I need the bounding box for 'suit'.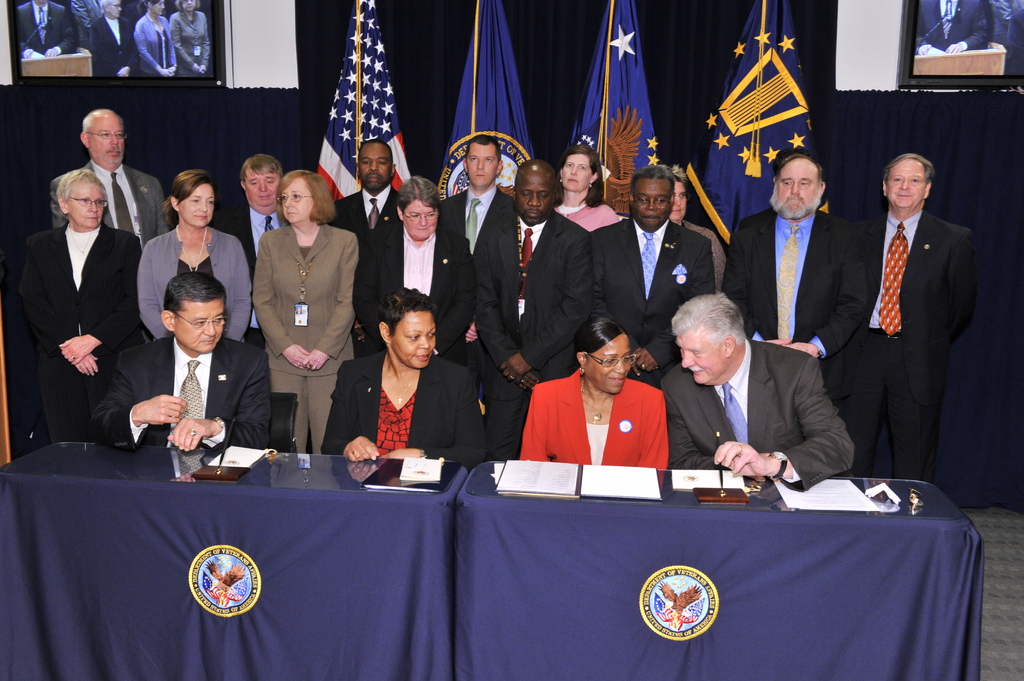
Here it is: bbox=[20, 220, 146, 445].
